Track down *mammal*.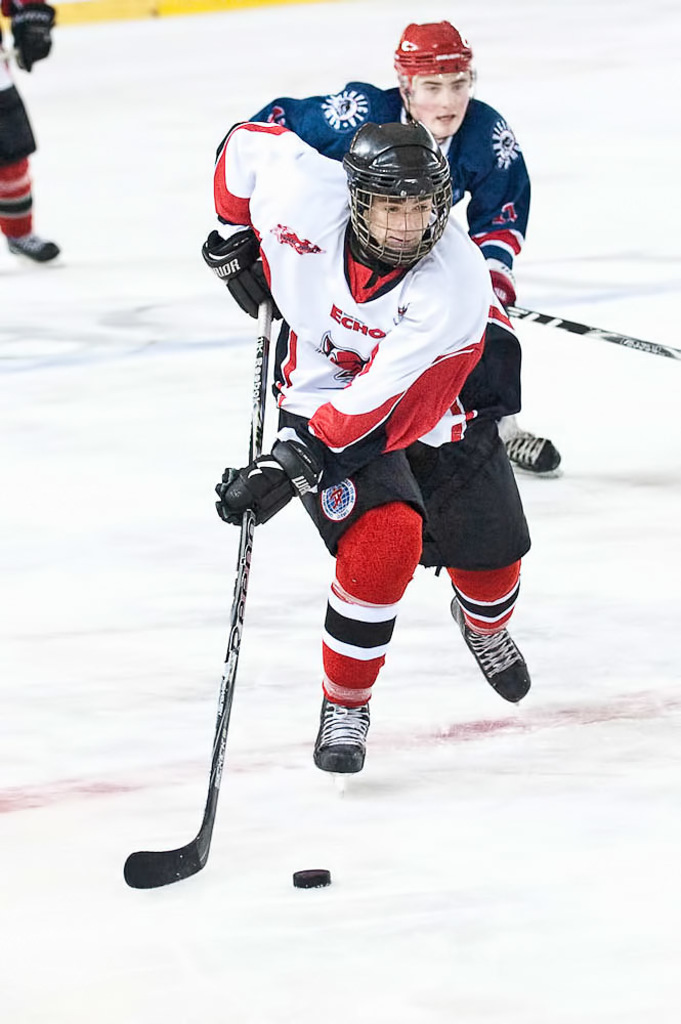
Tracked to box(258, 11, 563, 469).
